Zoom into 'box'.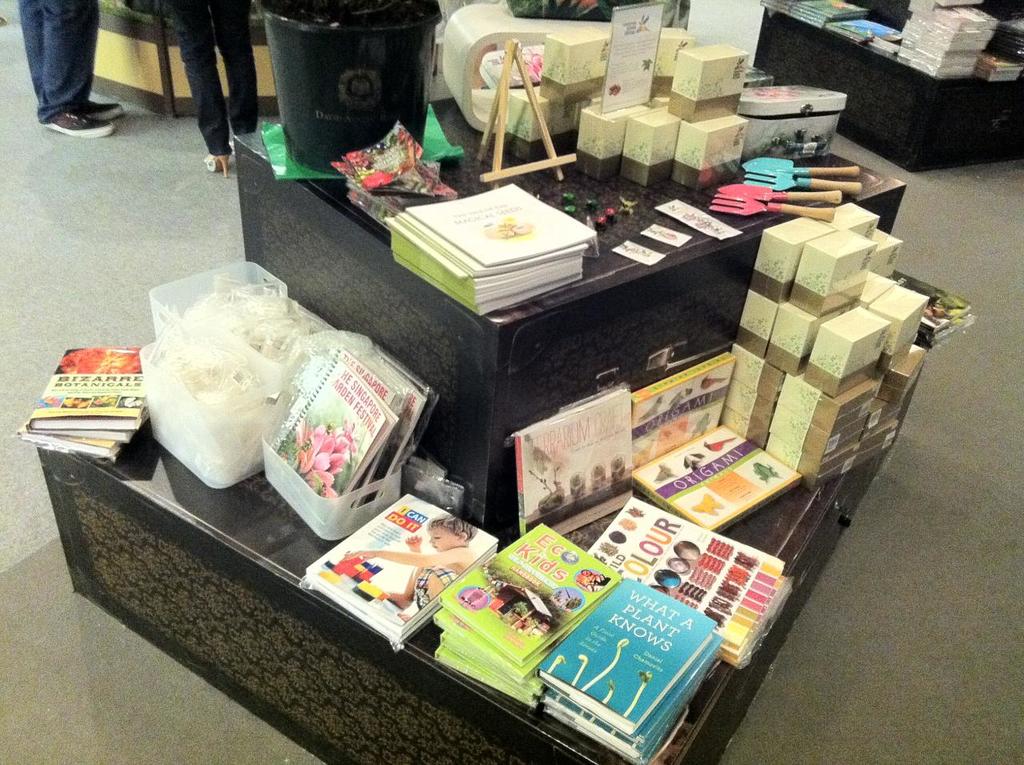
Zoom target: (878,333,926,398).
